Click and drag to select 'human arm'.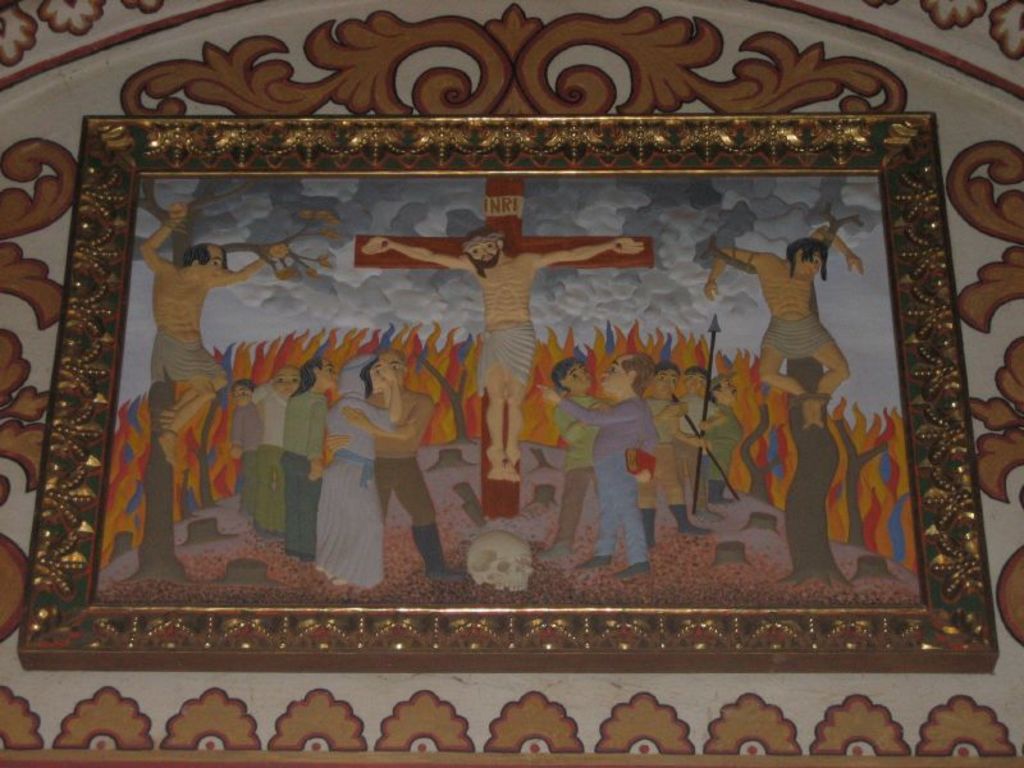
Selection: x1=650 y1=398 x2=682 y2=425.
